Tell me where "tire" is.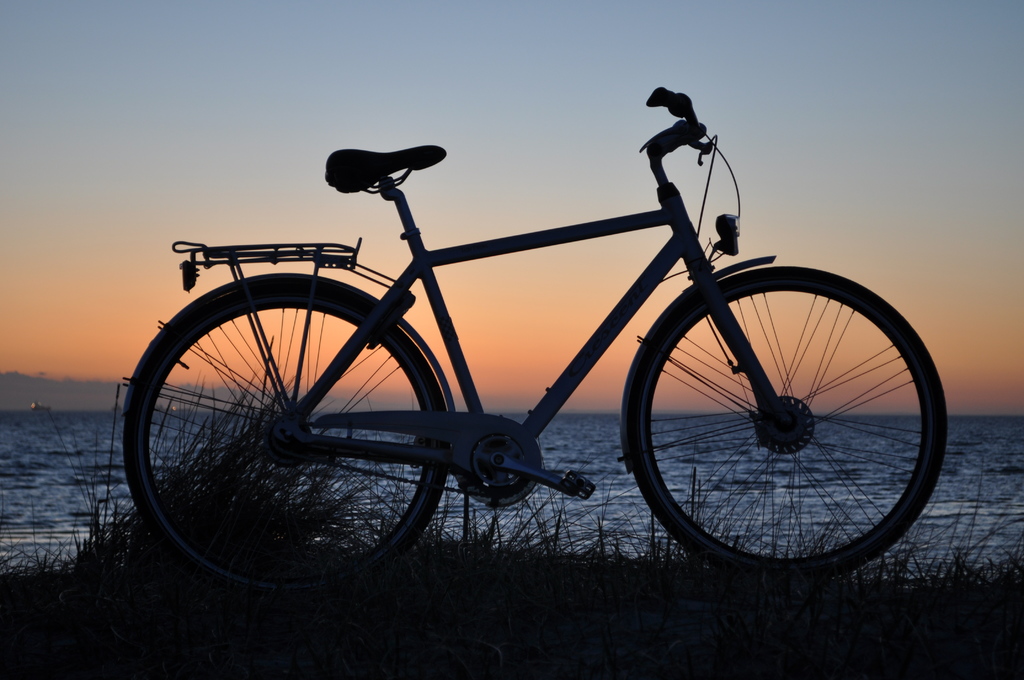
"tire" is at box(123, 282, 446, 598).
